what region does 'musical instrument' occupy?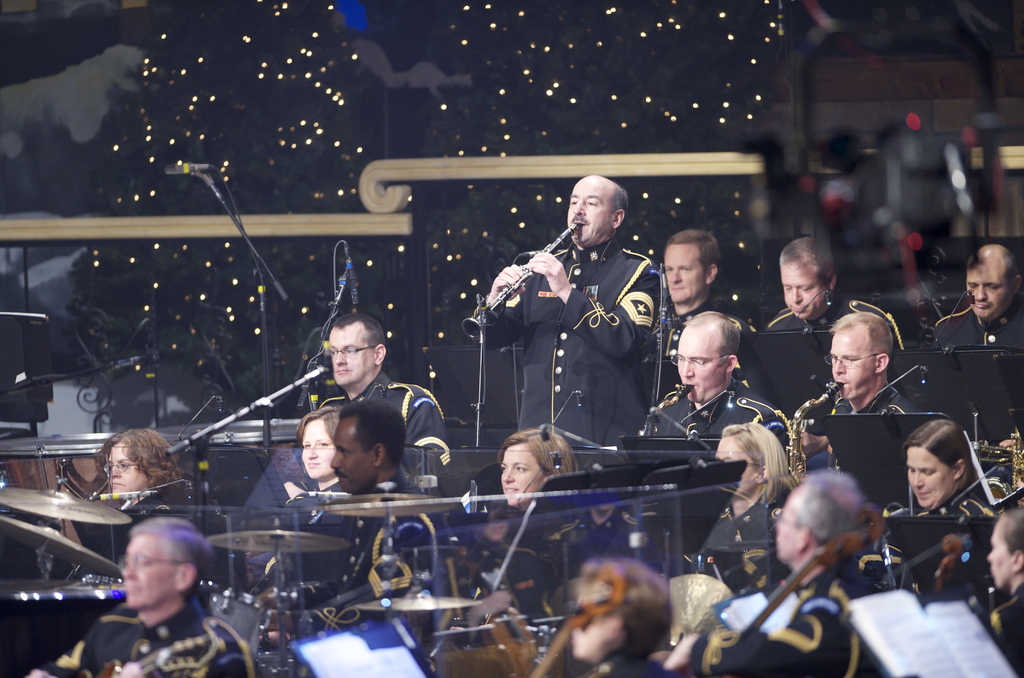
left=636, top=378, right=694, bottom=441.
